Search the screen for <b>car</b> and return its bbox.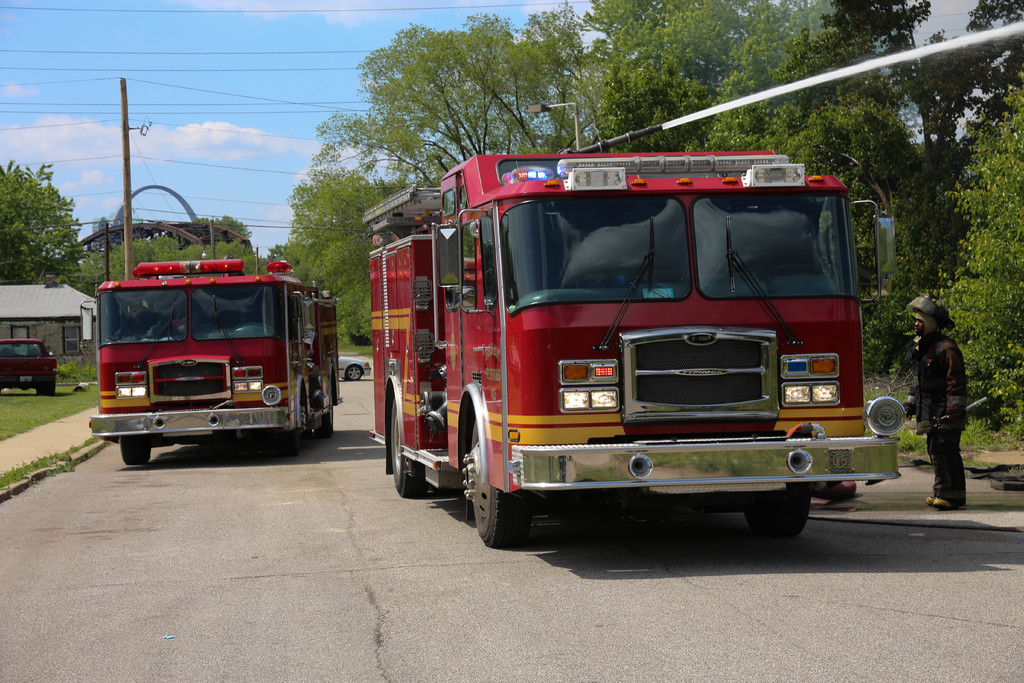
Found: (339, 353, 372, 379).
